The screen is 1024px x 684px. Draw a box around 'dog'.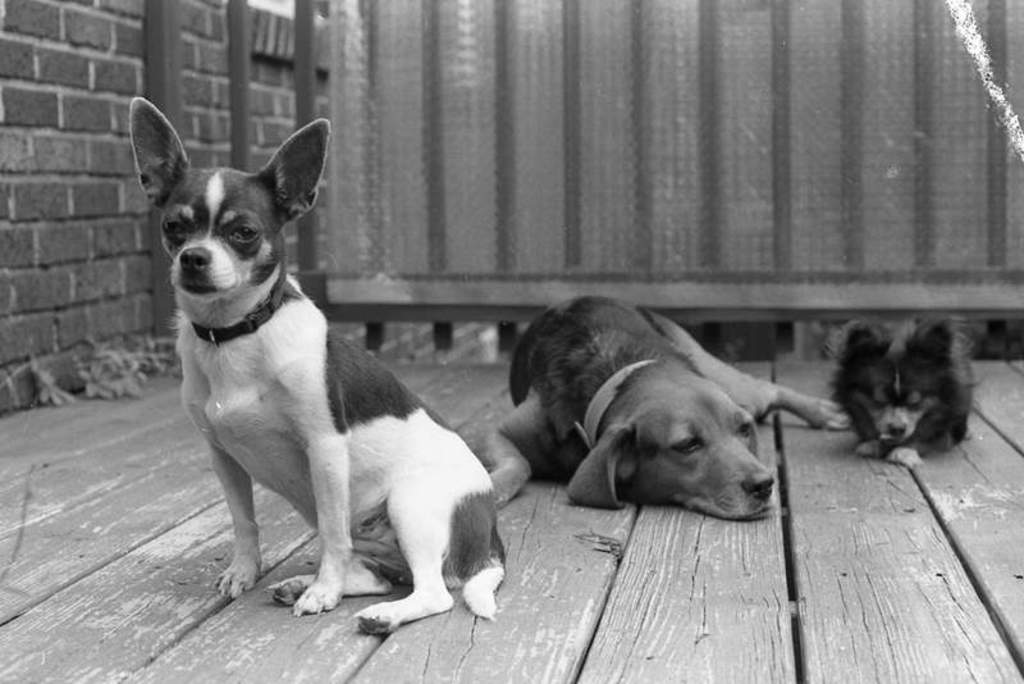
122, 94, 506, 639.
